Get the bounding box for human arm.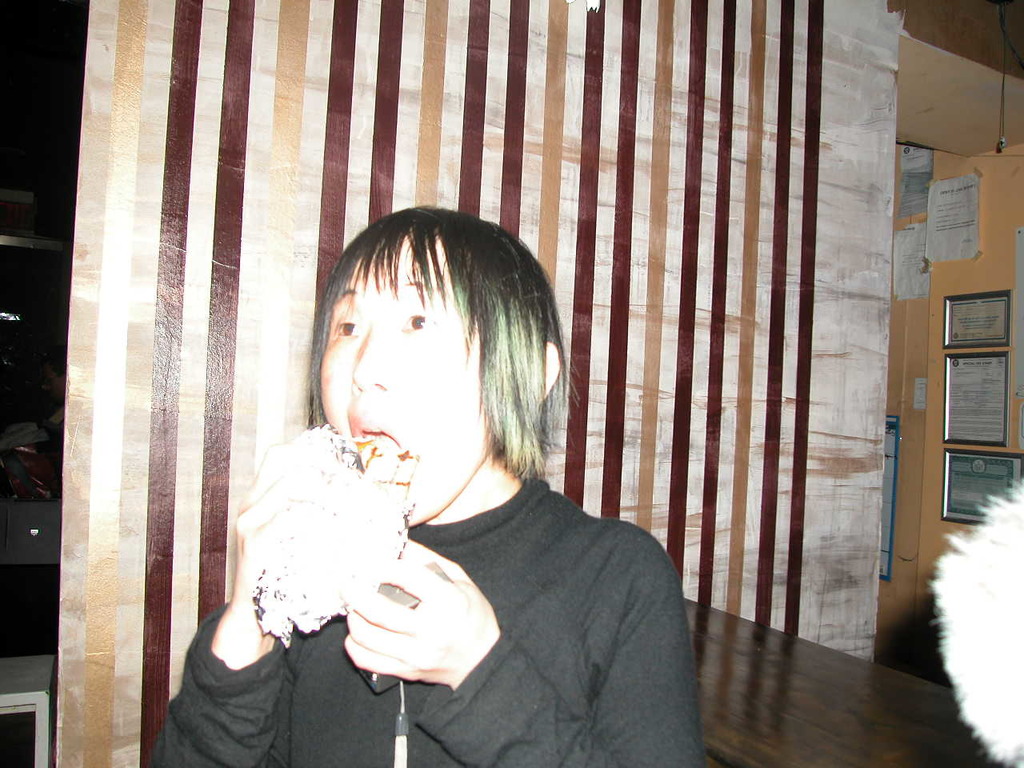
(left=342, top=518, right=706, bottom=767).
